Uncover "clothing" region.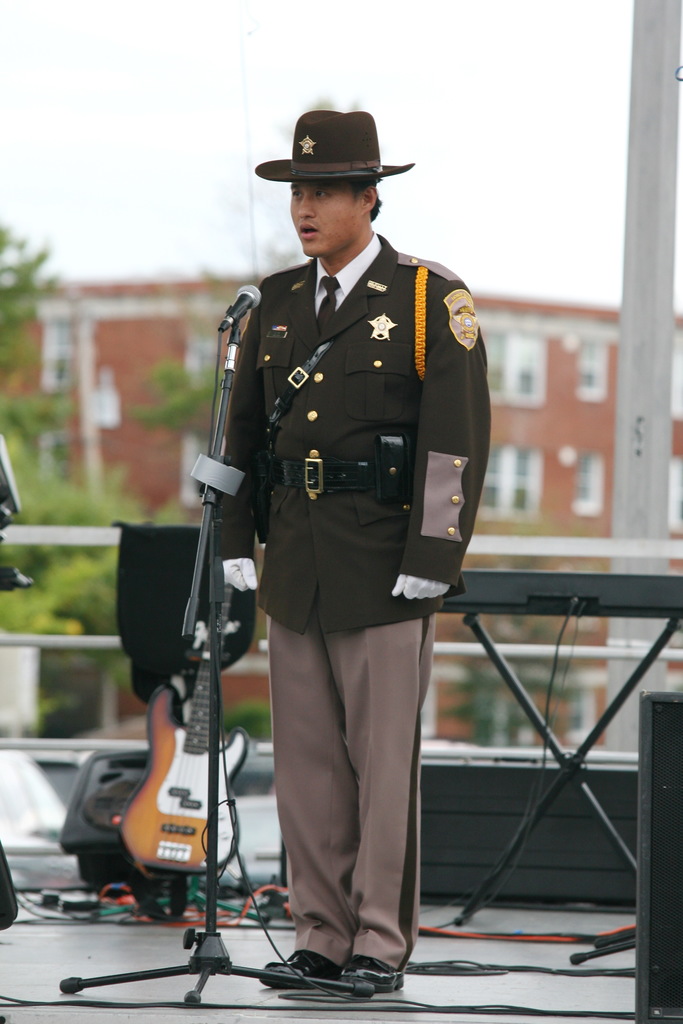
Uncovered: rect(232, 239, 475, 1012).
